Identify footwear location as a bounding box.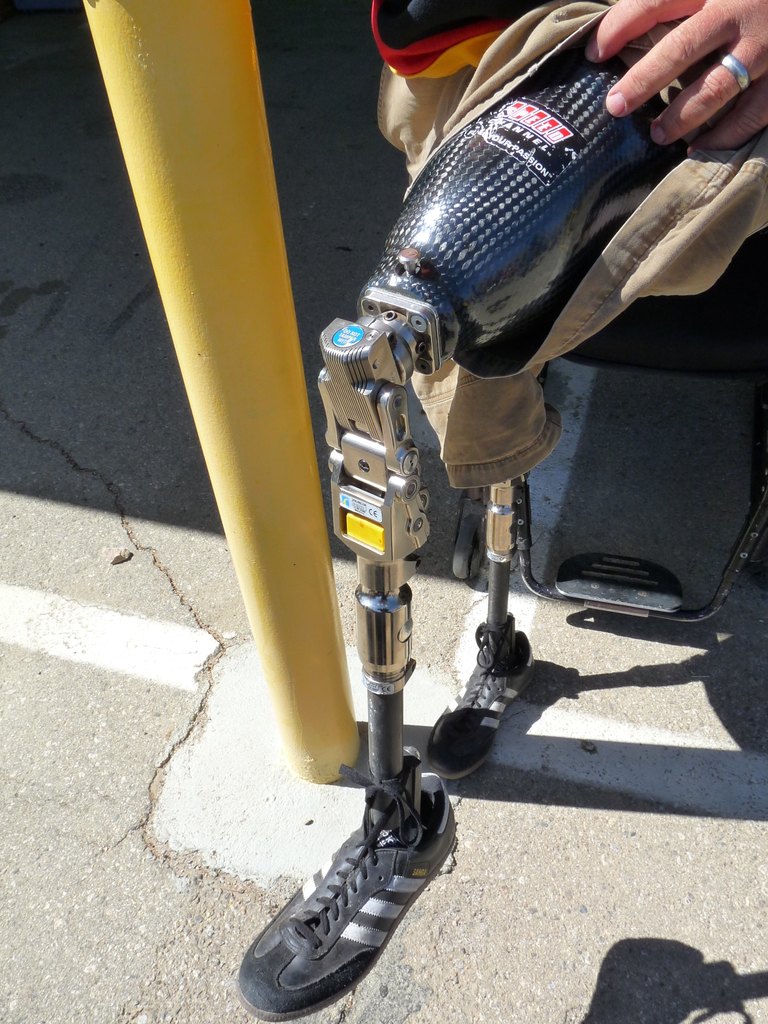
bbox=[240, 801, 452, 1009].
